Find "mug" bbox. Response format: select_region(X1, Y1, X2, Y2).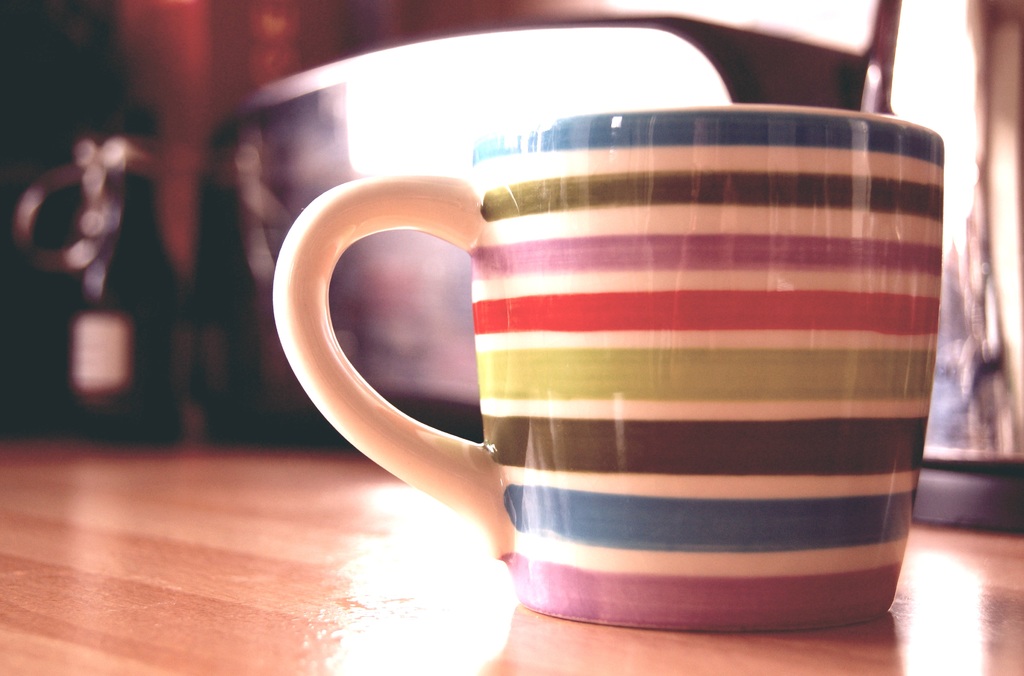
select_region(273, 103, 941, 634).
